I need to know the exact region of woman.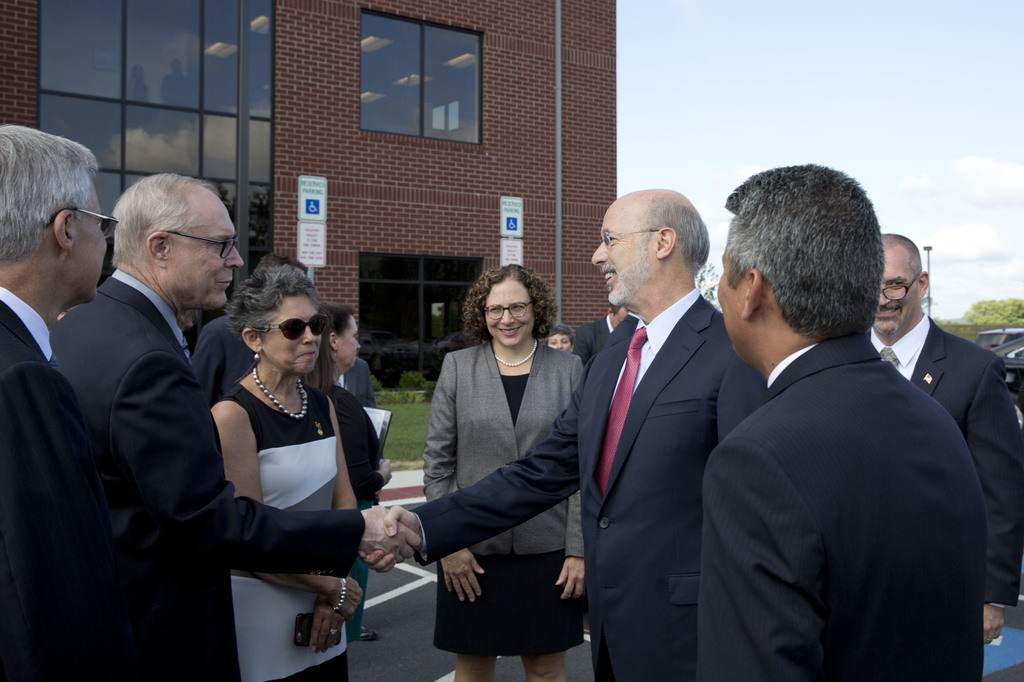
Region: x1=197, y1=260, x2=373, y2=665.
